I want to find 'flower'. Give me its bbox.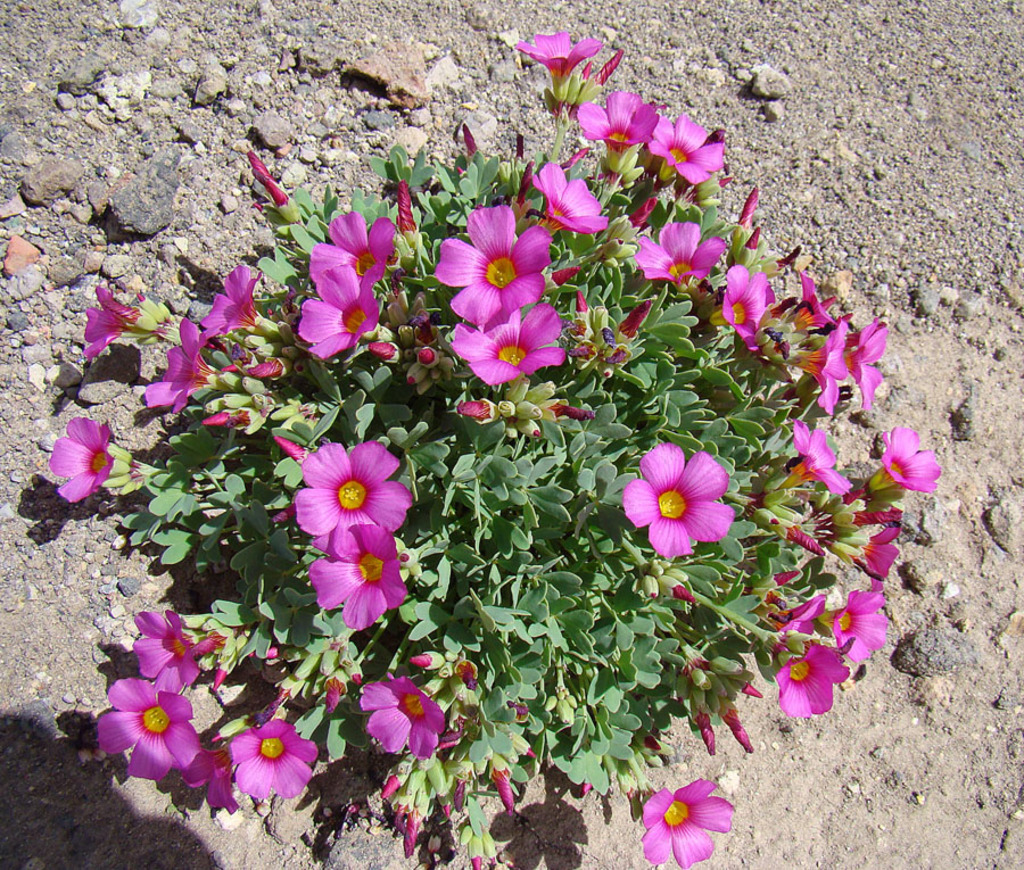
710,260,771,346.
